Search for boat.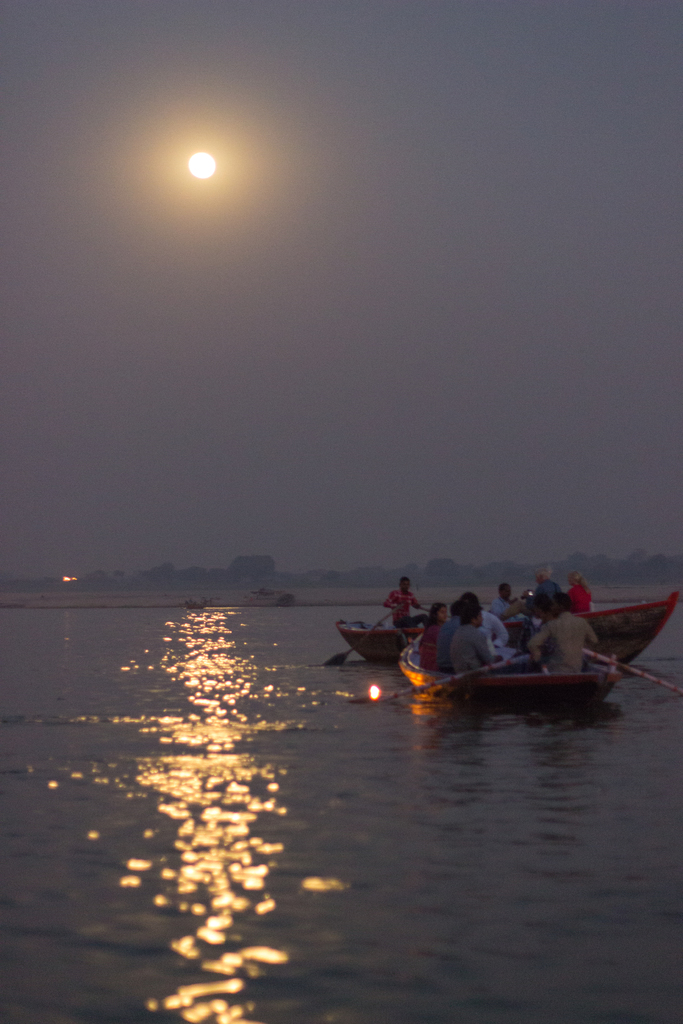
Found at (334,589,677,676).
